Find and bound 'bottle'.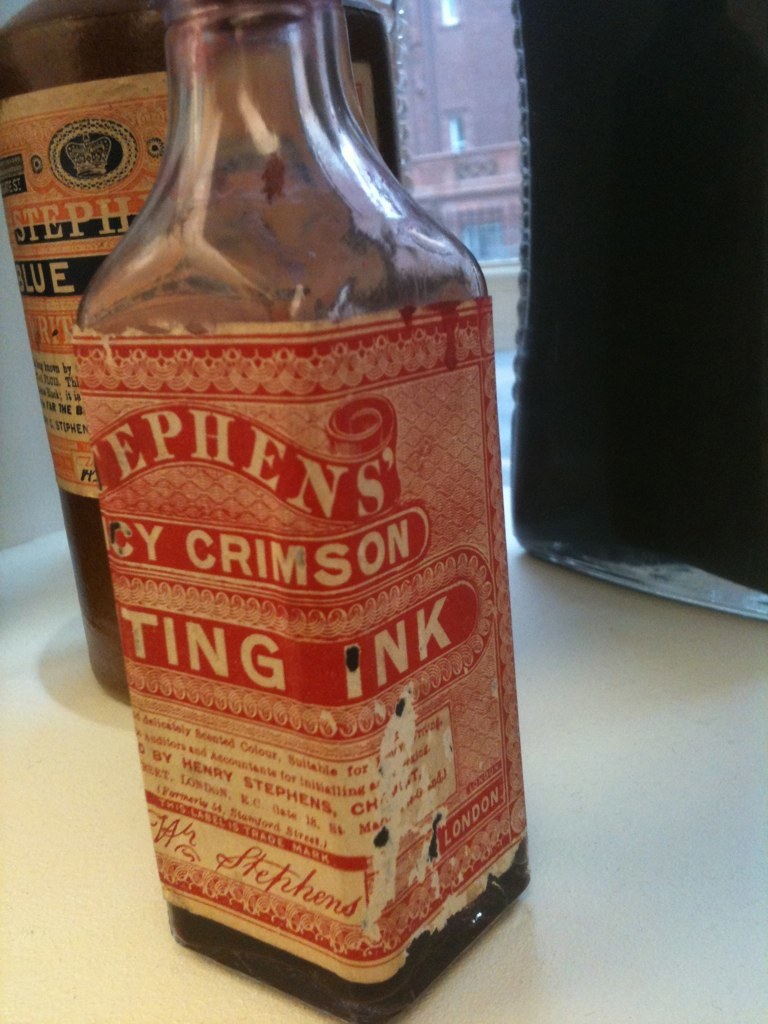
Bound: crop(16, 0, 424, 723).
